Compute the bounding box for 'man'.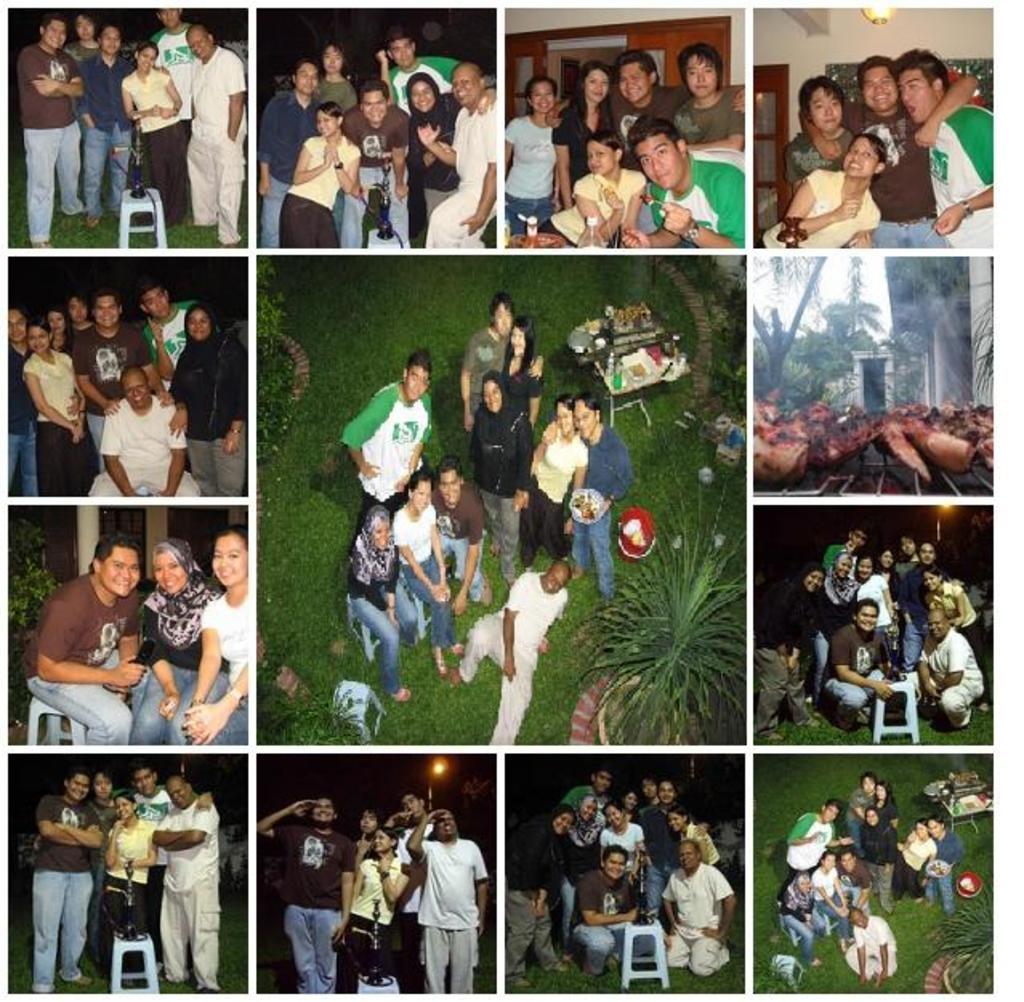
bbox=[806, 601, 894, 728].
